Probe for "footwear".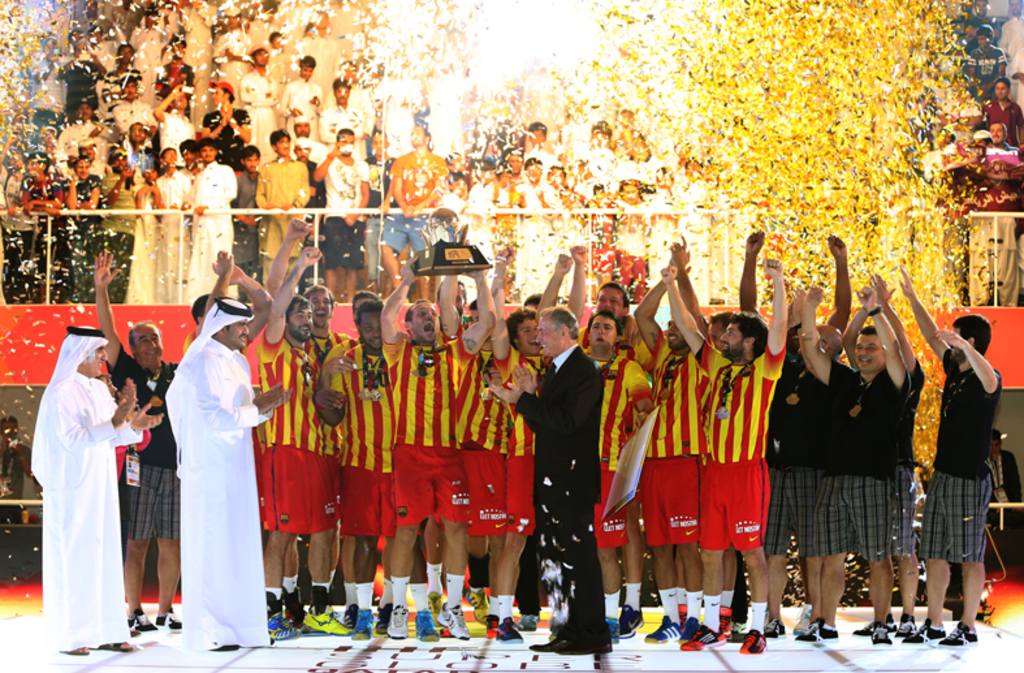
Probe result: box(942, 627, 975, 644).
